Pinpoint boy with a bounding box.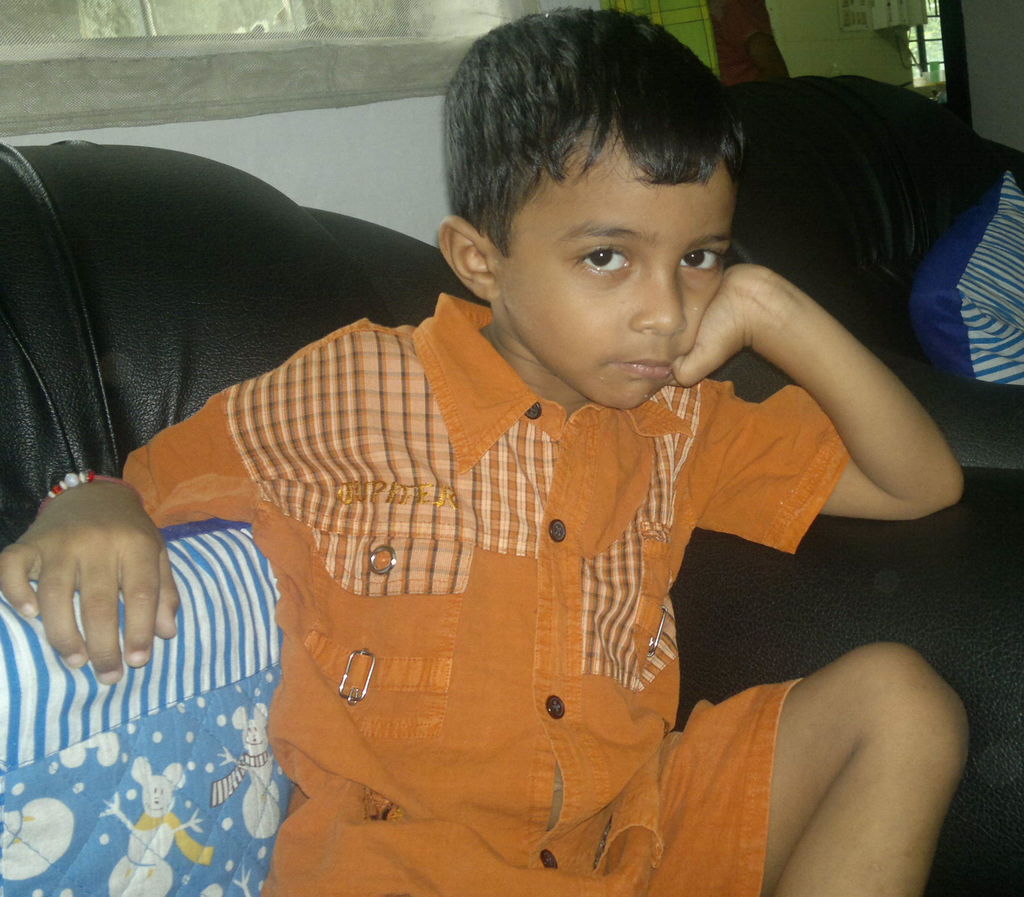
x1=0 y1=0 x2=972 y2=896.
